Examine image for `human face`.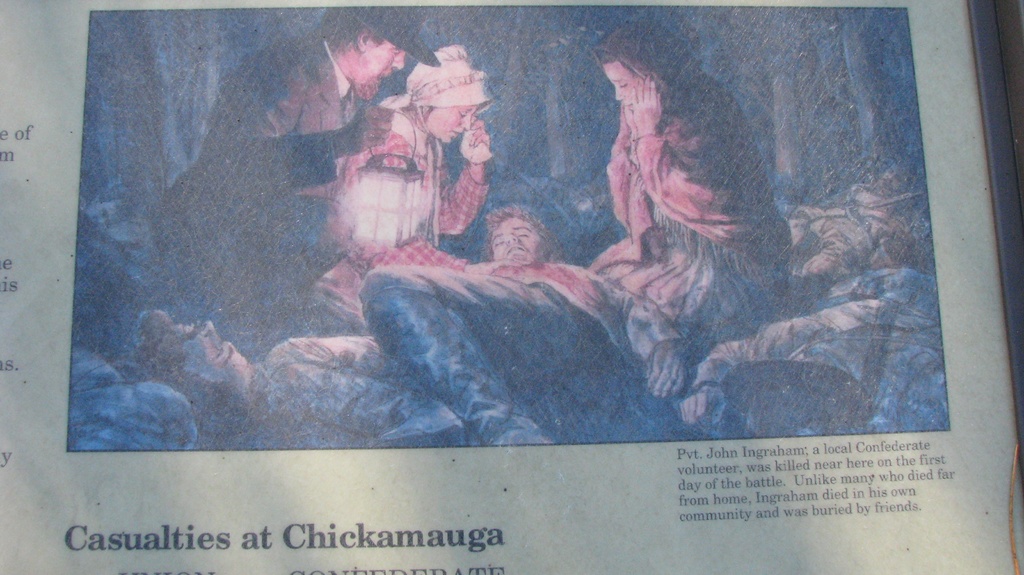
Examination result: bbox(492, 216, 540, 257).
